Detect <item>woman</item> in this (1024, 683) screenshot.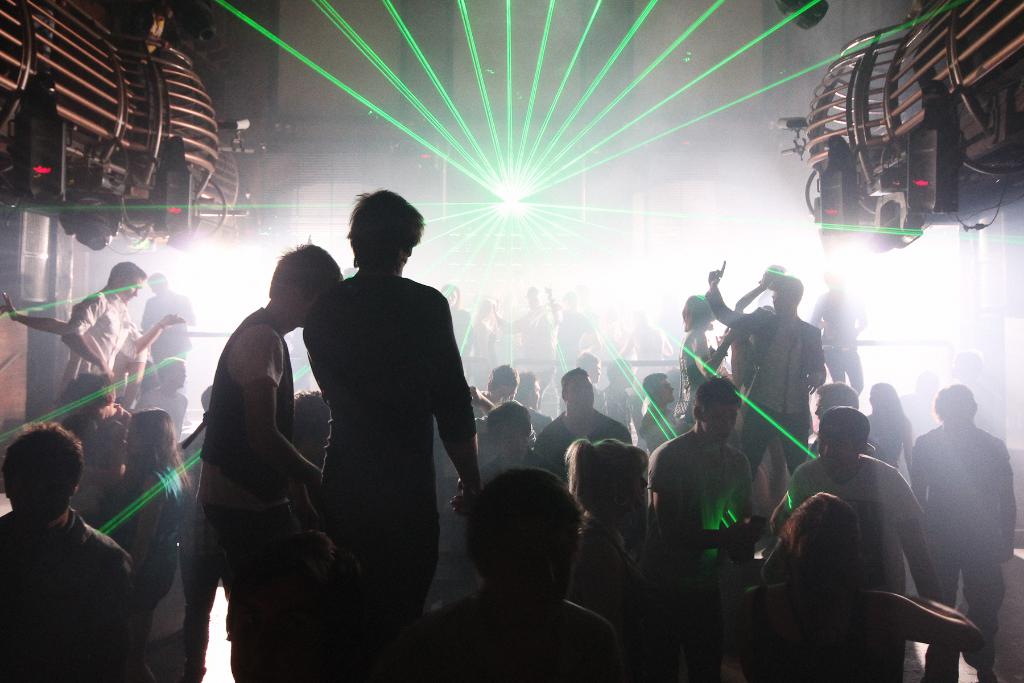
Detection: <box>109,397,210,682</box>.
